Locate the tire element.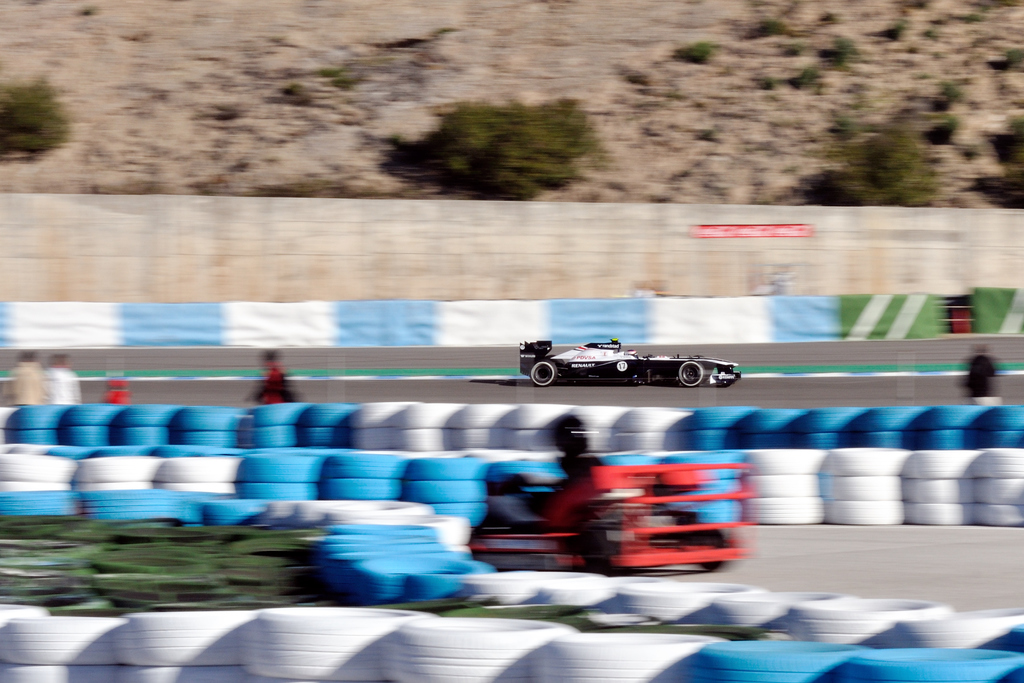
Element bbox: l=675, t=361, r=712, b=386.
